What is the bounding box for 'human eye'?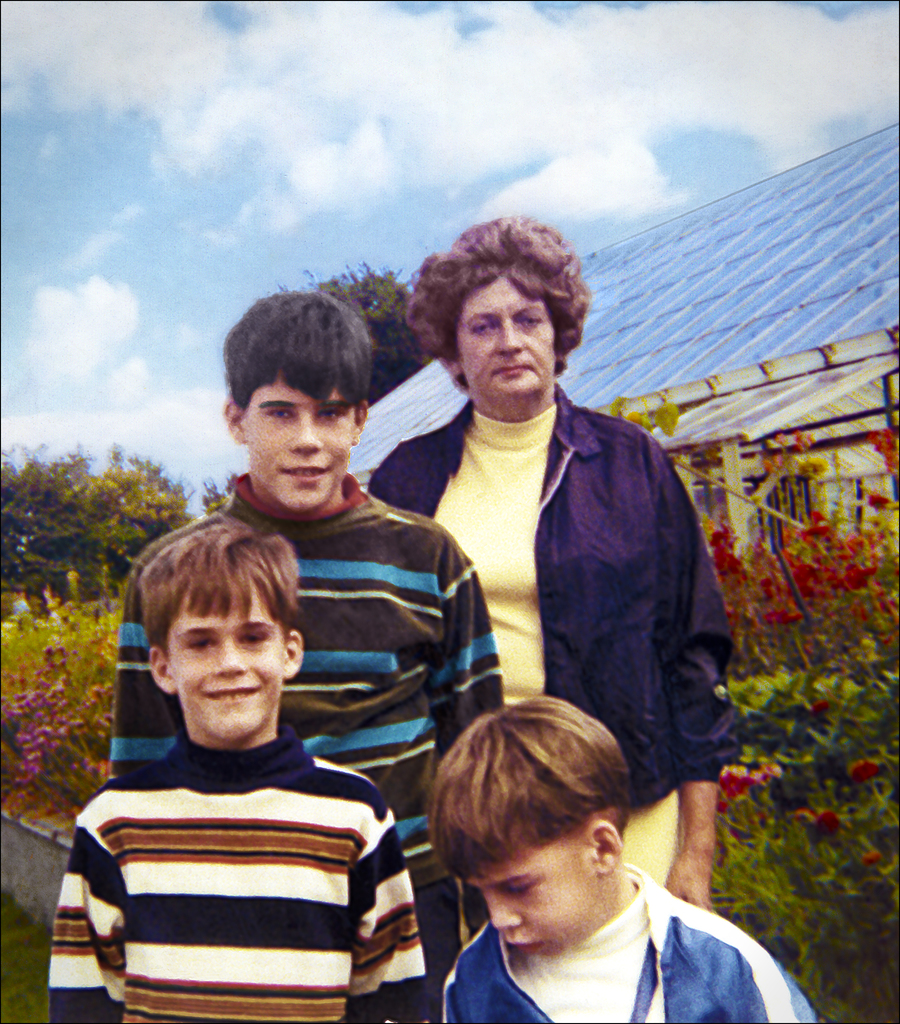
select_region(316, 405, 344, 419).
